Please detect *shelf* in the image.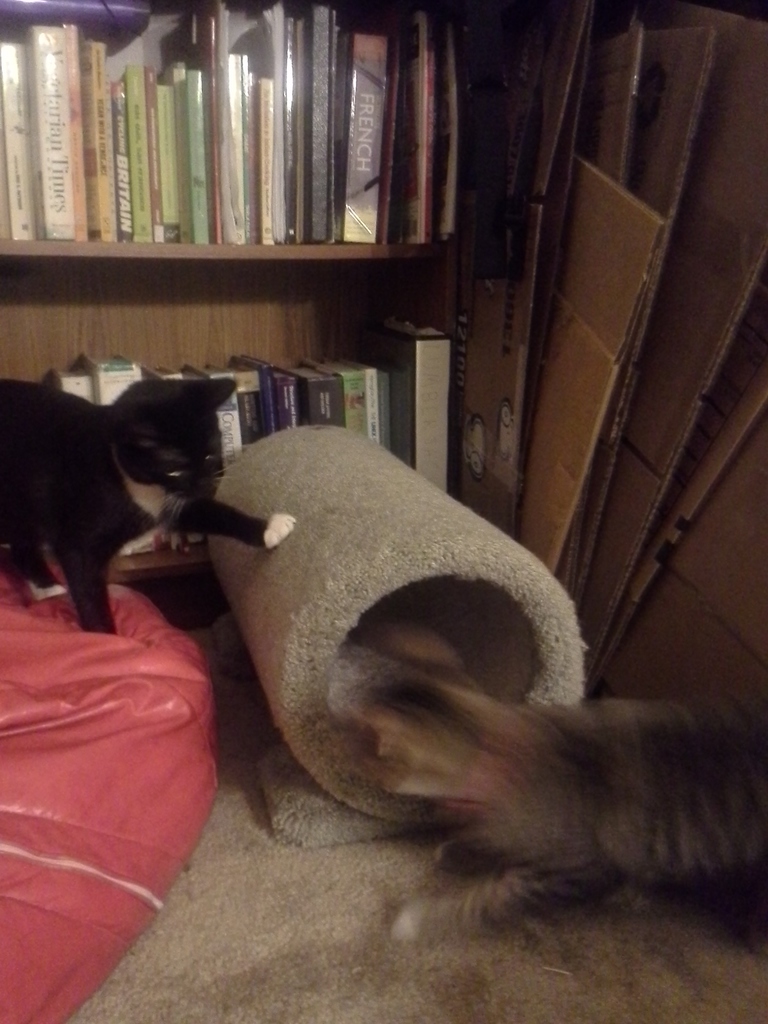
x1=0, y1=0, x2=480, y2=575.
